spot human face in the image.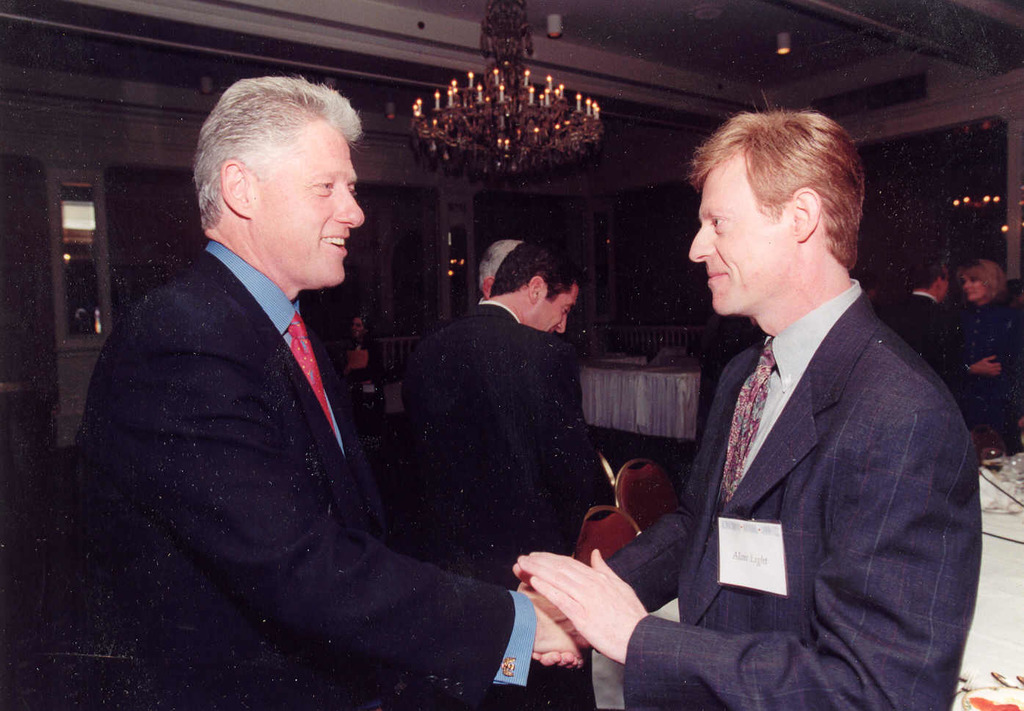
human face found at box(926, 274, 952, 304).
